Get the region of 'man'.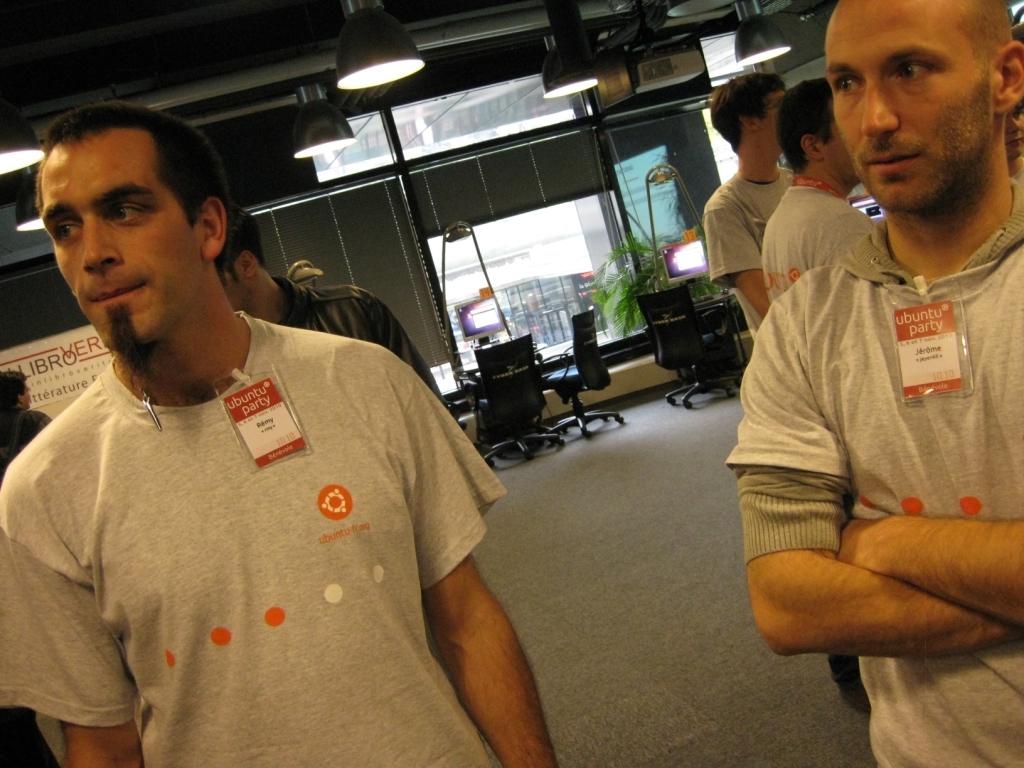
723/1/1023/767.
